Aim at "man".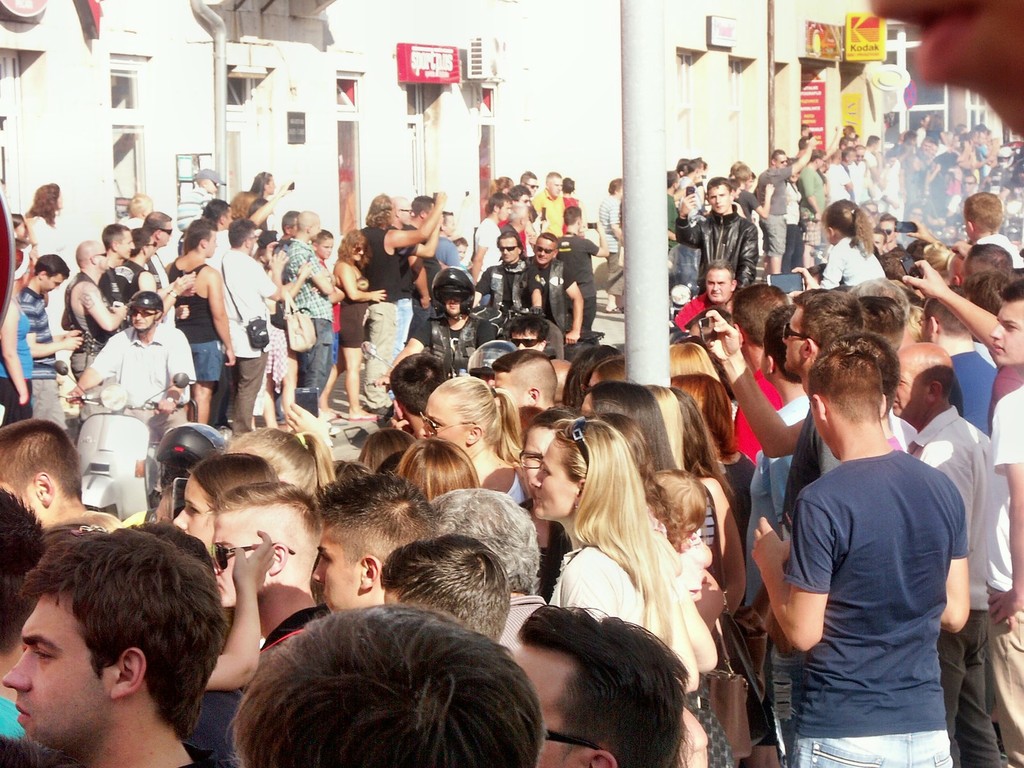
Aimed at BBox(209, 213, 282, 430).
